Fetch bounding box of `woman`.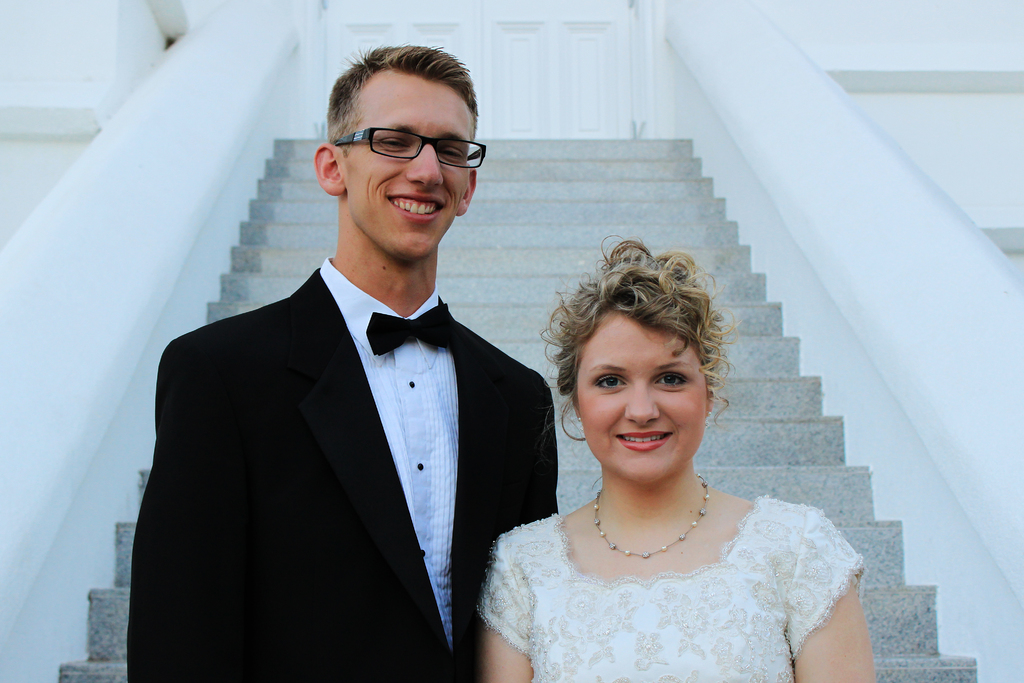
Bbox: <region>481, 228, 821, 682</region>.
